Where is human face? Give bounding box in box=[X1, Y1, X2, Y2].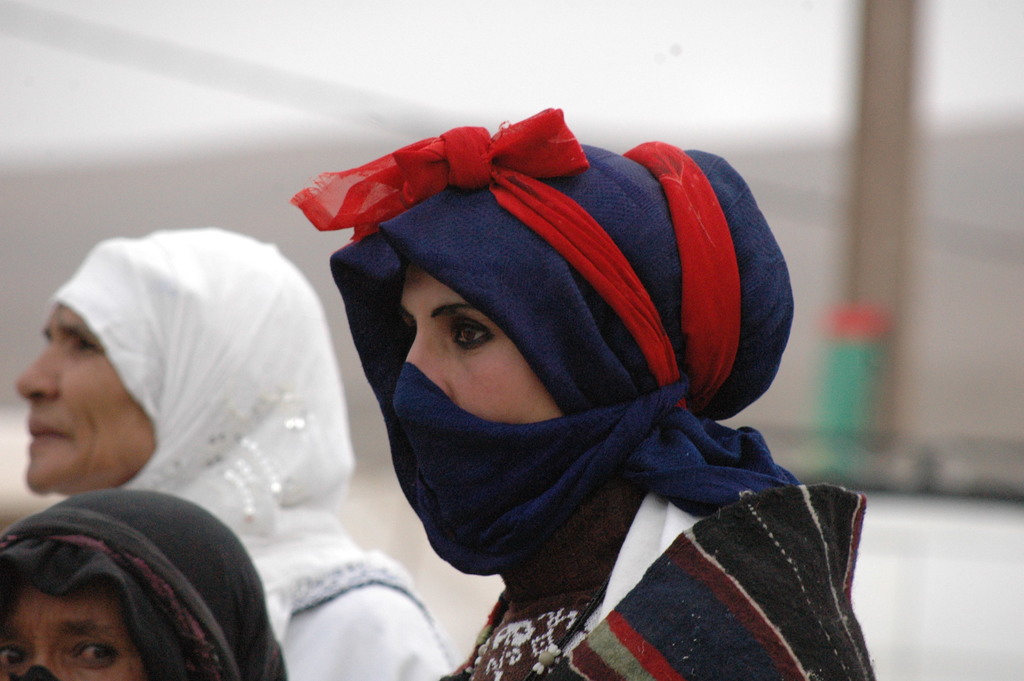
box=[11, 305, 155, 498].
